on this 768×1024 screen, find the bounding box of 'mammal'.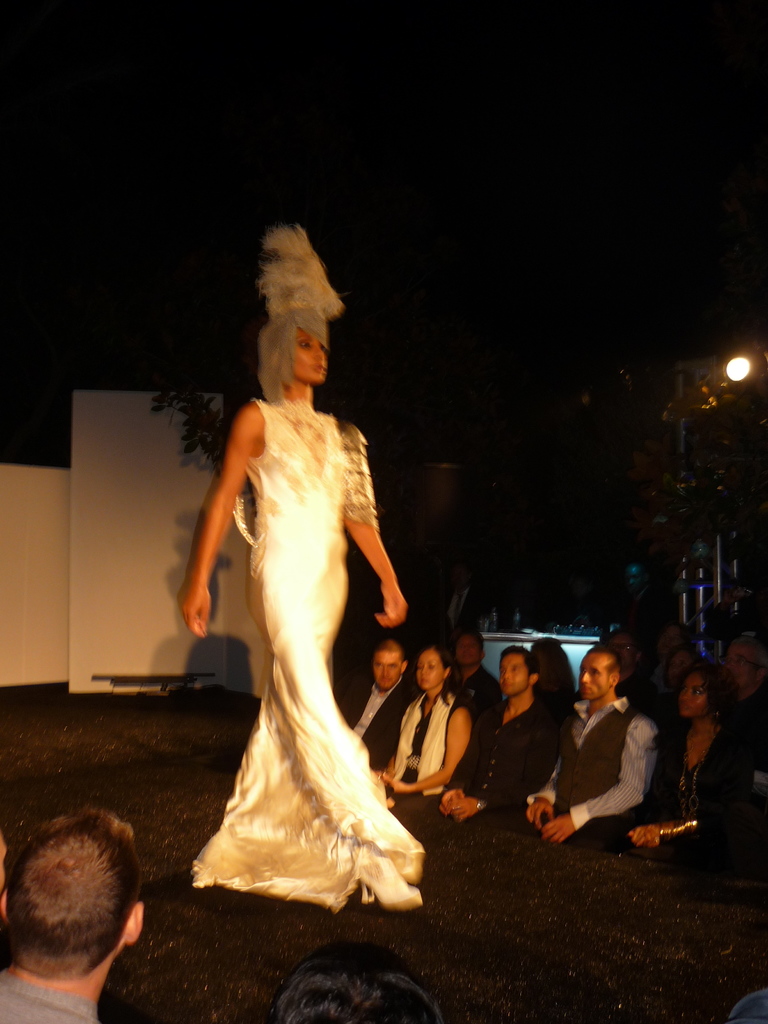
Bounding box: region(3, 798, 154, 1011).
